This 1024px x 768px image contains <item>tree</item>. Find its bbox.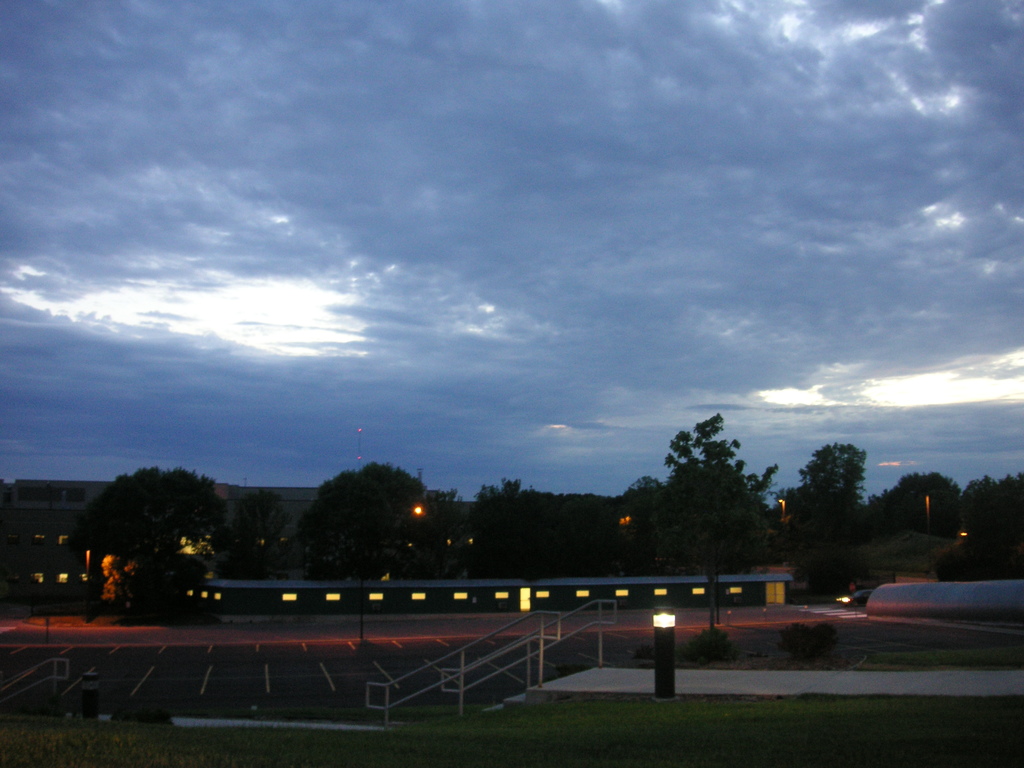
{"left": 69, "top": 445, "right": 231, "bottom": 621}.
